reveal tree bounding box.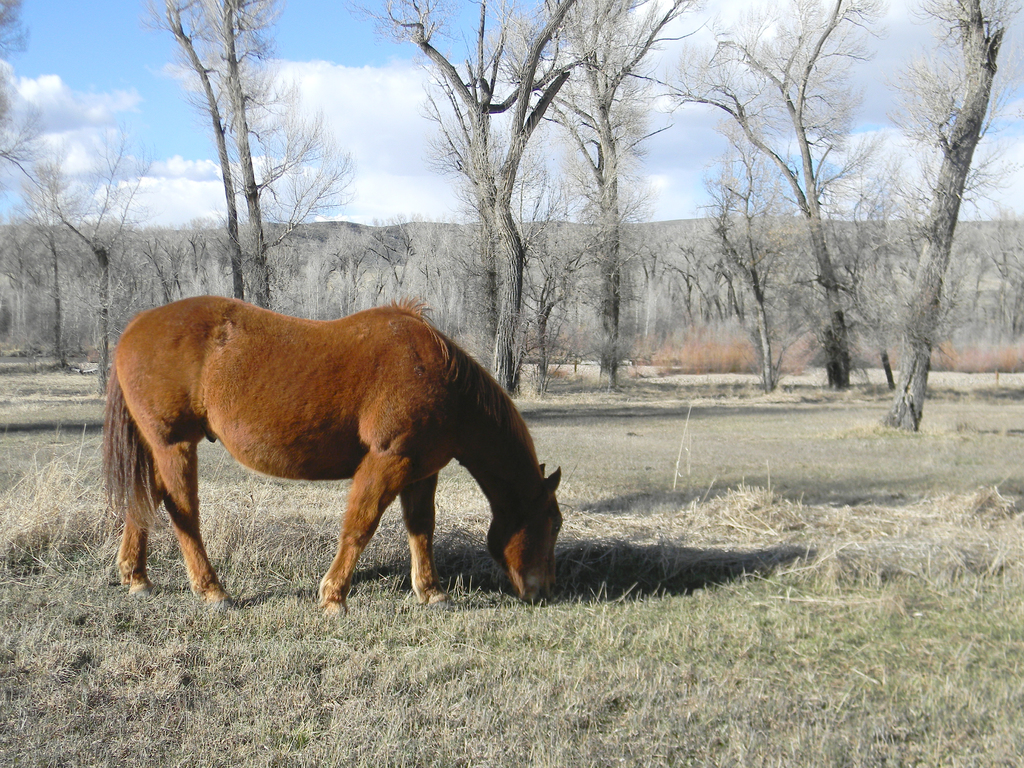
Revealed: <bbox>852, 24, 998, 425</bbox>.
